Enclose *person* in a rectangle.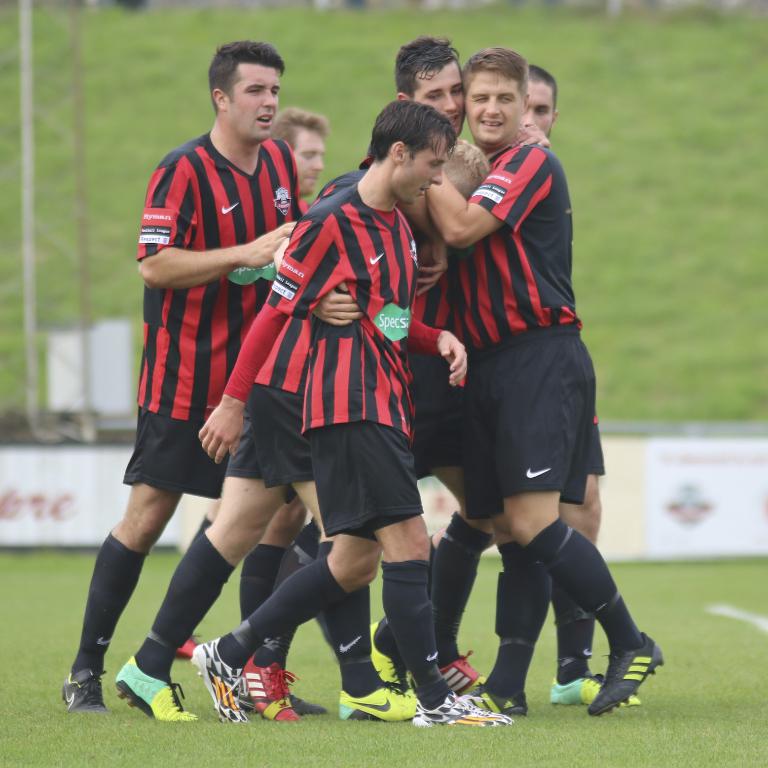
[56,35,300,717].
